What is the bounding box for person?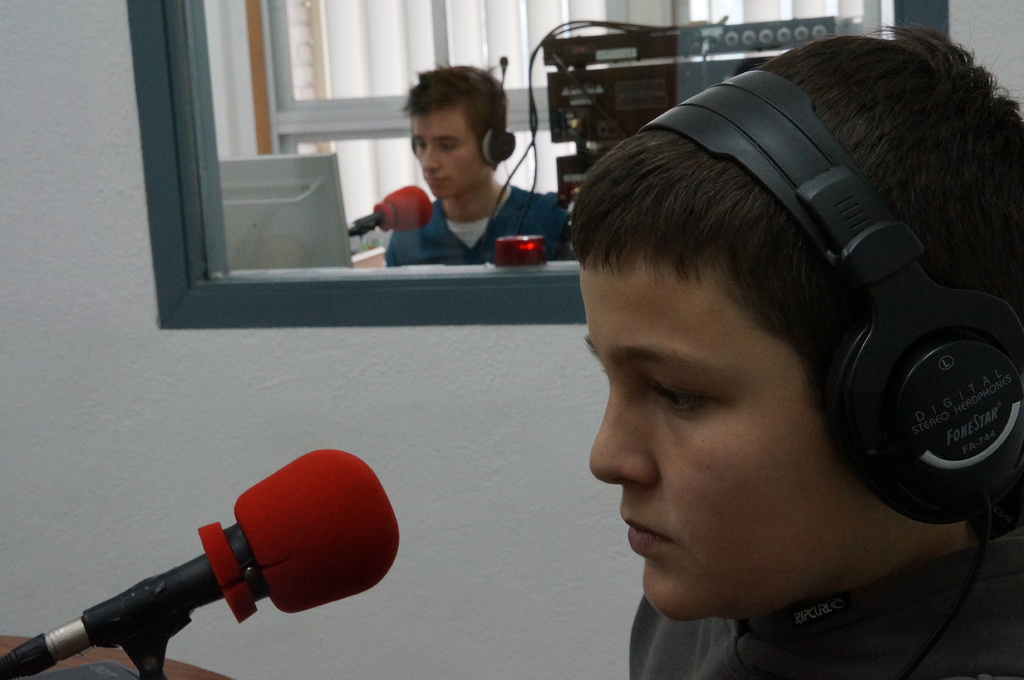
(x1=552, y1=29, x2=1023, y2=679).
